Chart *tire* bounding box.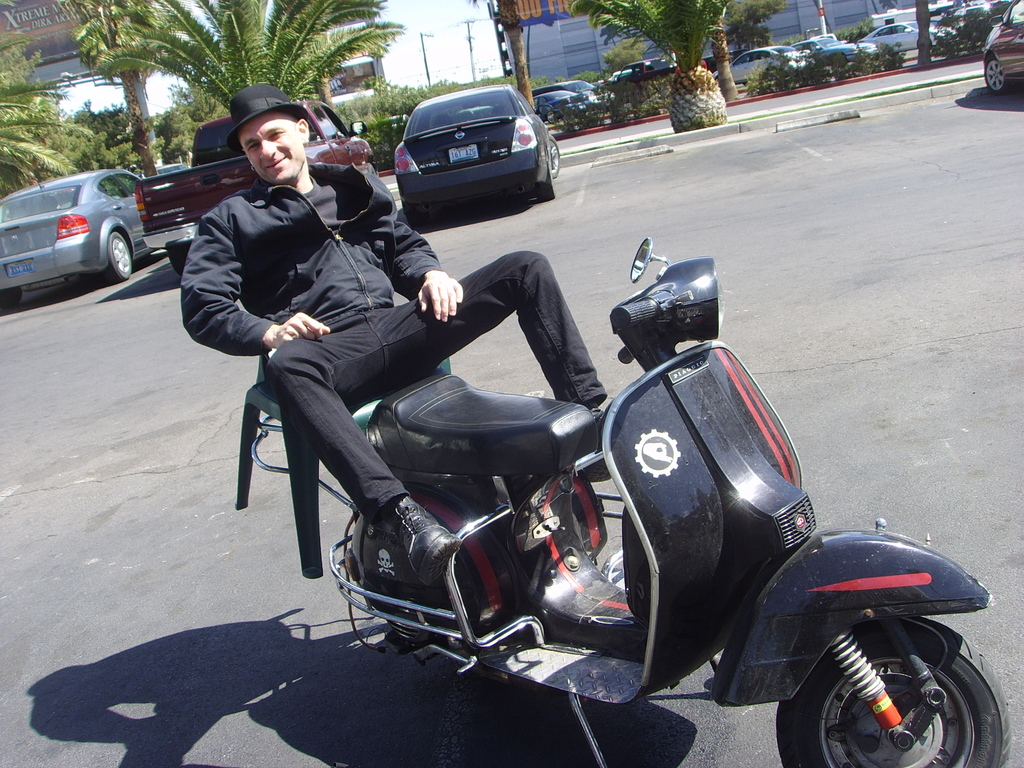
Charted: 536,164,553,199.
